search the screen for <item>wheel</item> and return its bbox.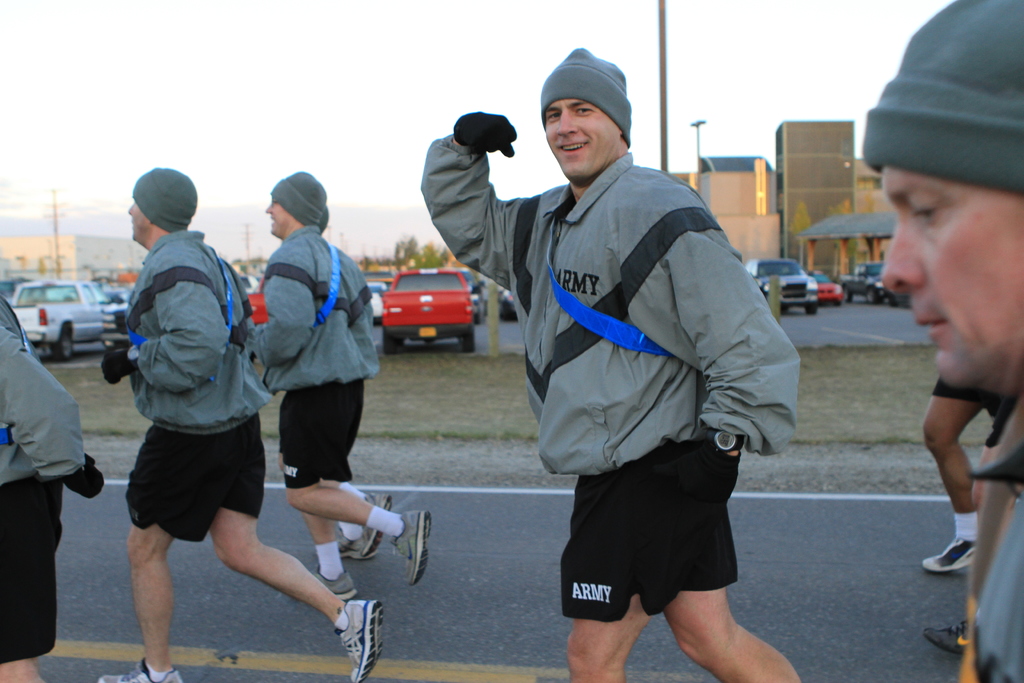
Found: (379,325,392,354).
